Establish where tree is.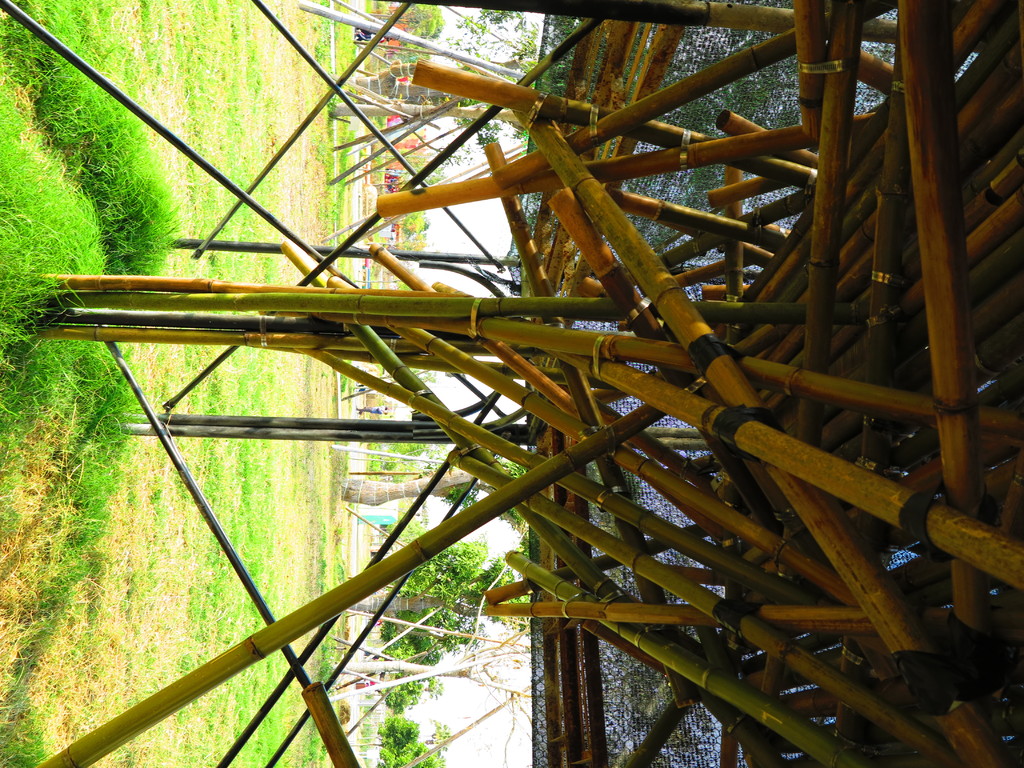
Established at (364, 4, 435, 51).
